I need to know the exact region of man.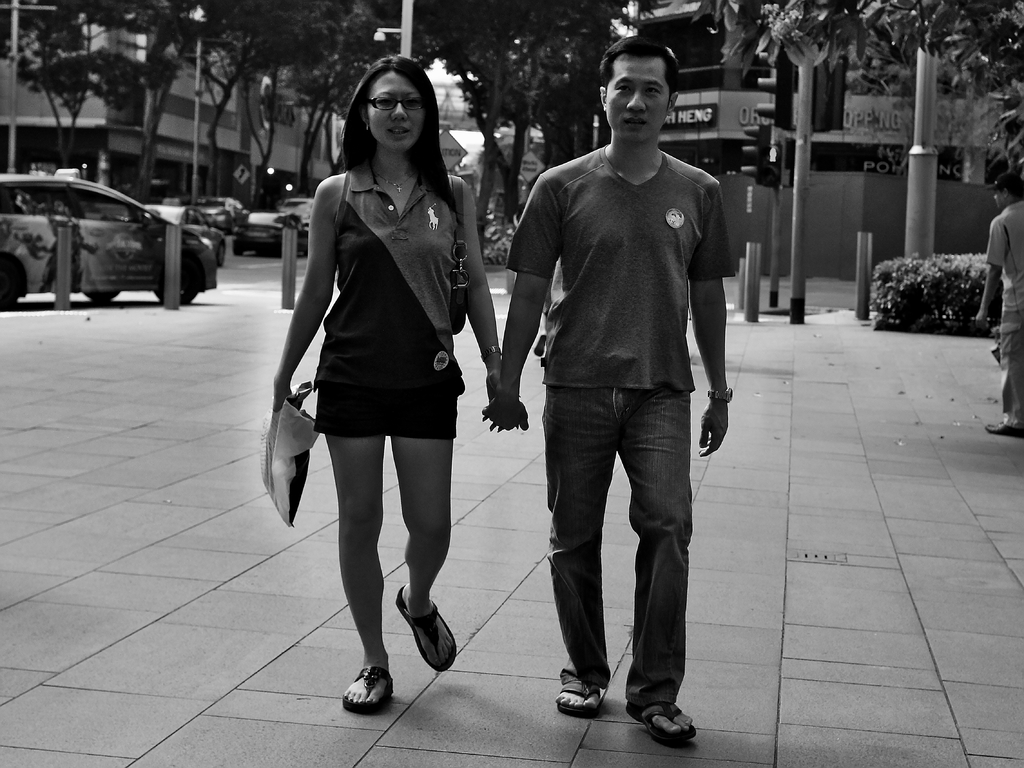
Region: box(974, 172, 1023, 438).
